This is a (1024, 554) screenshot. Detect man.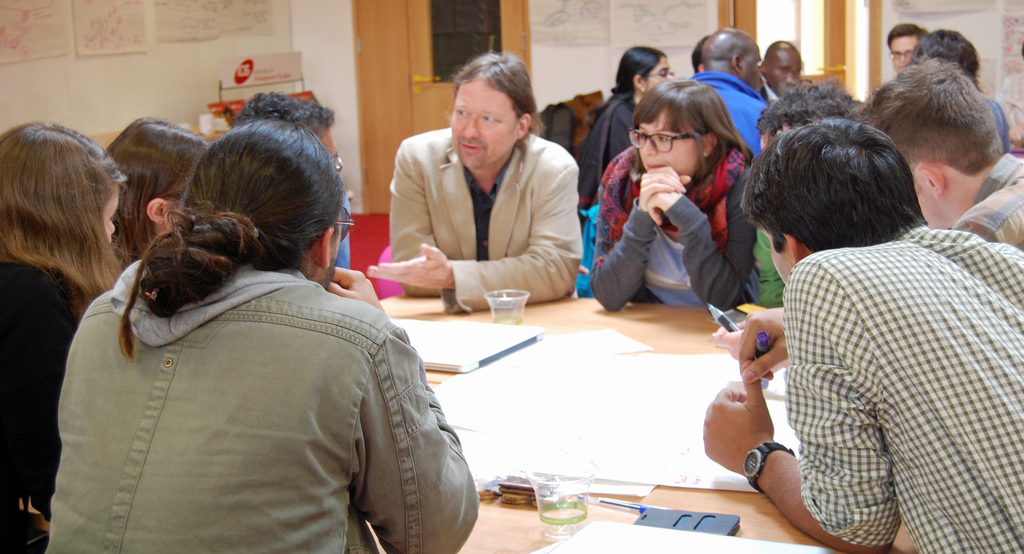
bbox=[703, 122, 1023, 553].
